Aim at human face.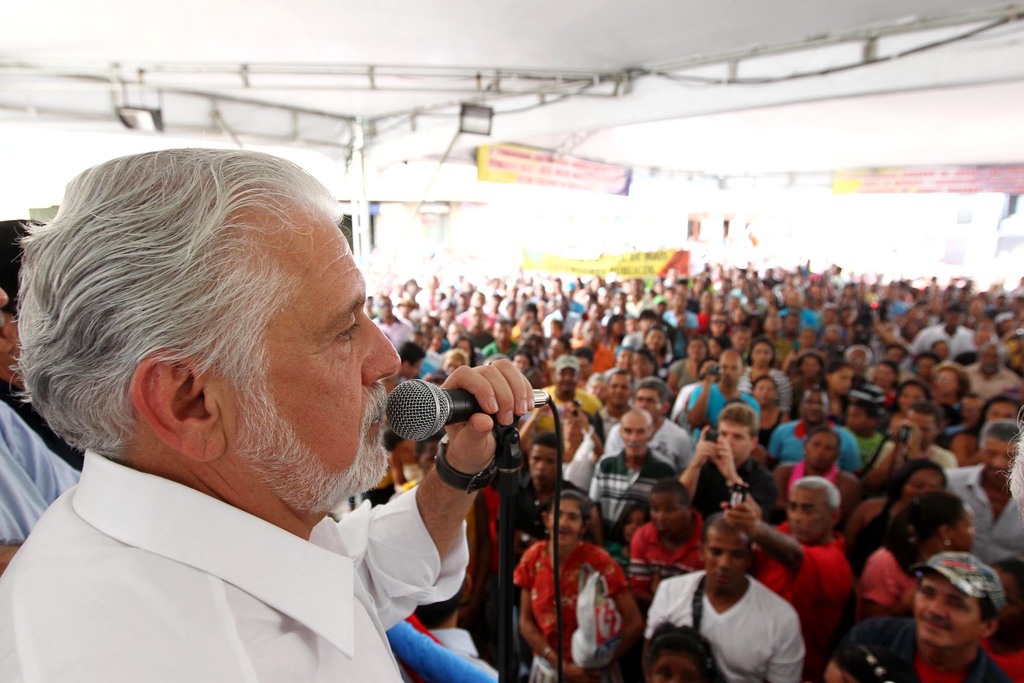
Aimed at rect(379, 296, 392, 318).
